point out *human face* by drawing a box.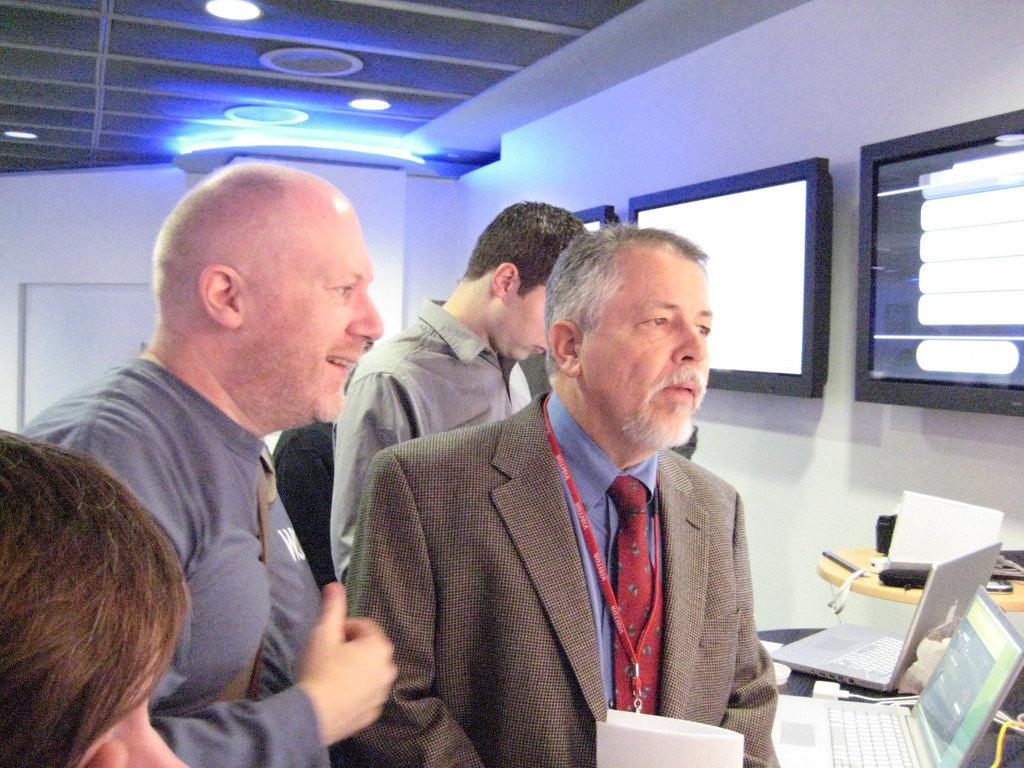
box(252, 180, 386, 429).
